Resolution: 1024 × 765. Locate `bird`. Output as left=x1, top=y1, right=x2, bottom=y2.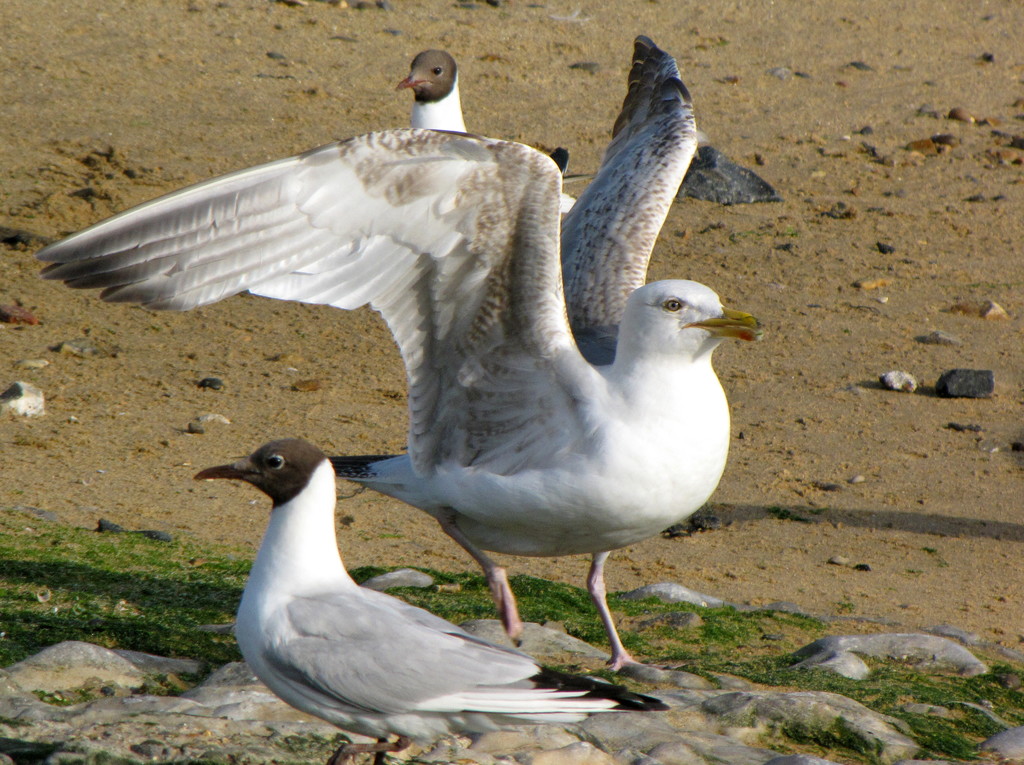
left=117, top=45, right=744, bottom=709.
